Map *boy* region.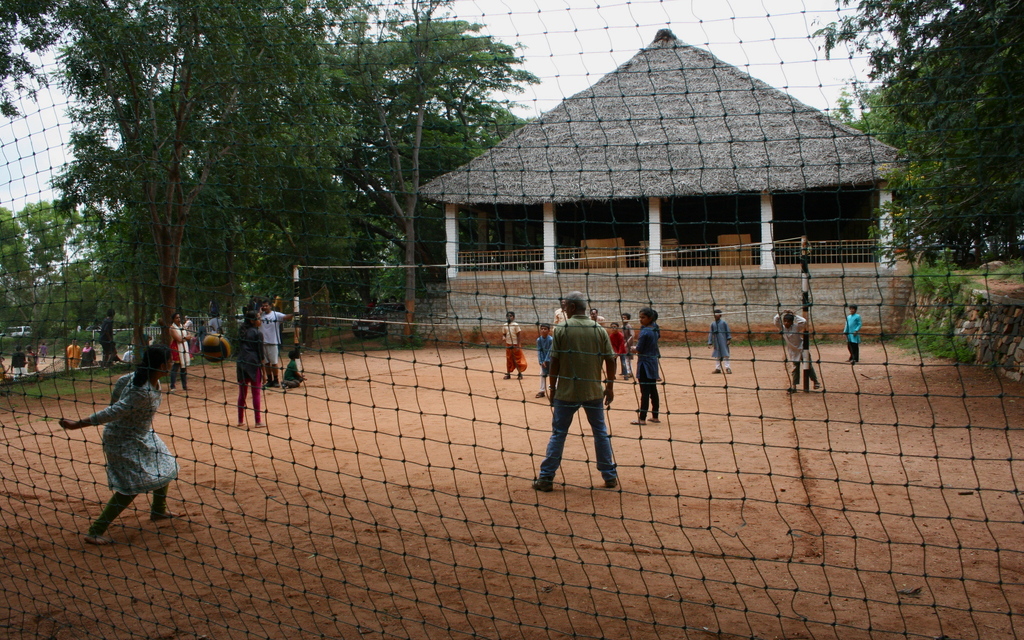
Mapped to x1=706 y1=308 x2=735 y2=376.
